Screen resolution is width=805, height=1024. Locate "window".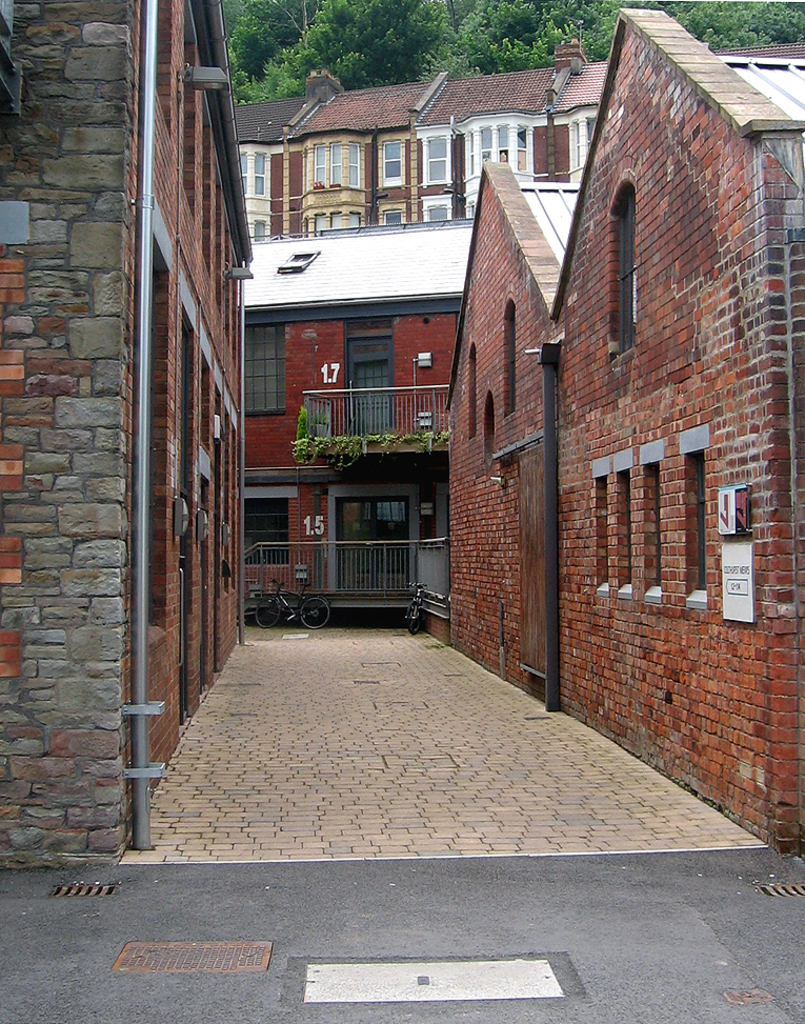
420, 132, 447, 185.
